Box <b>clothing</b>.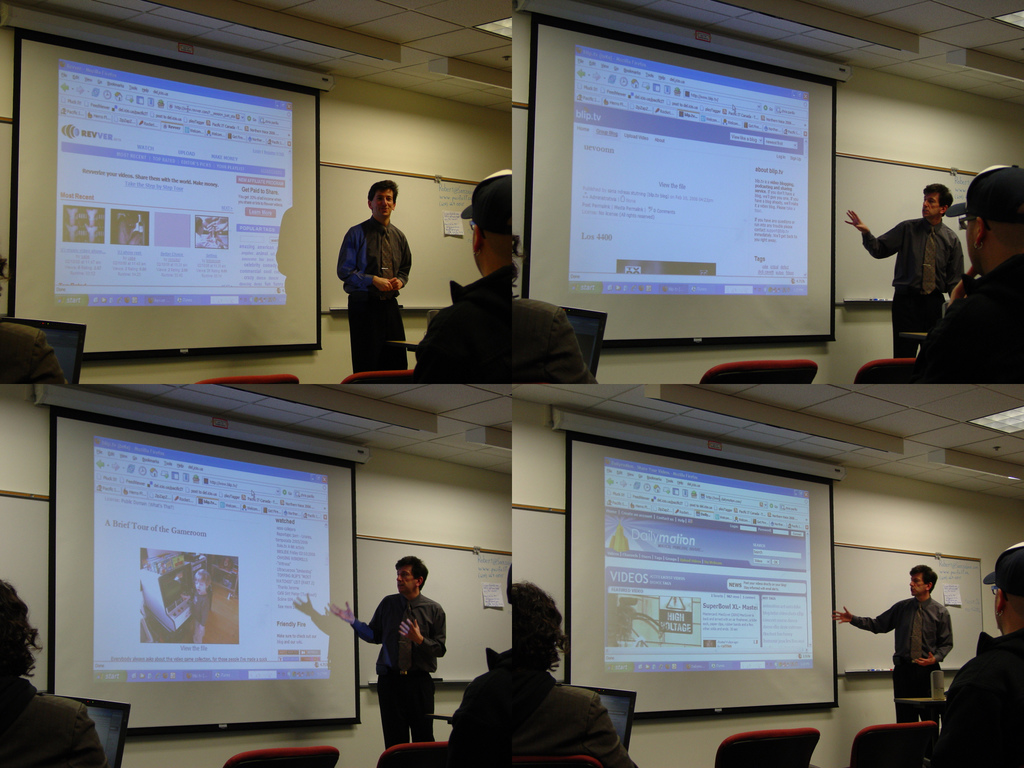
Rect(0, 675, 108, 767).
